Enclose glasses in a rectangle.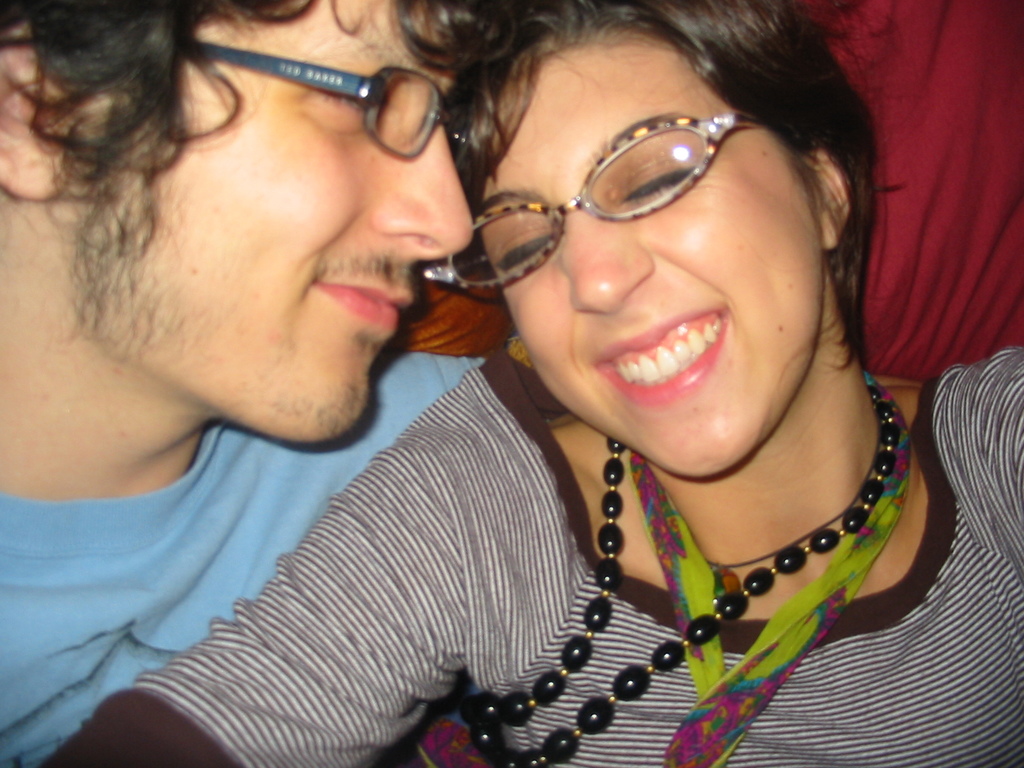
bbox=[424, 114, 769, 297].
